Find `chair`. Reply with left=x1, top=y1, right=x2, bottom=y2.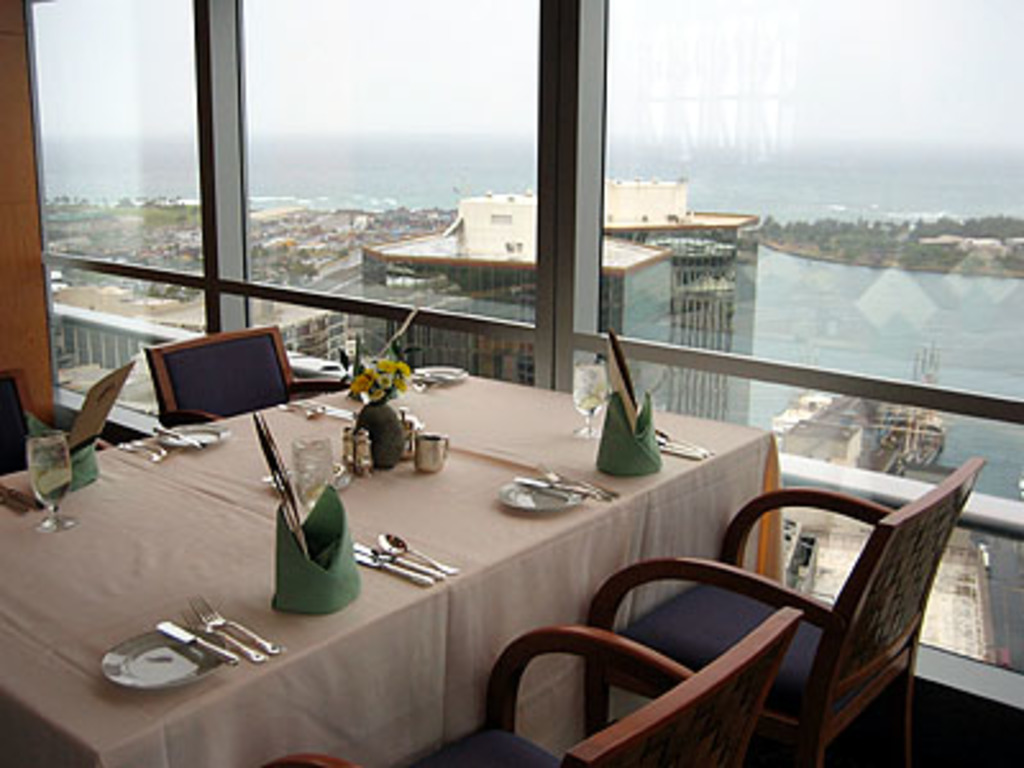
left=579, top=453, right=986, bottom=765.
